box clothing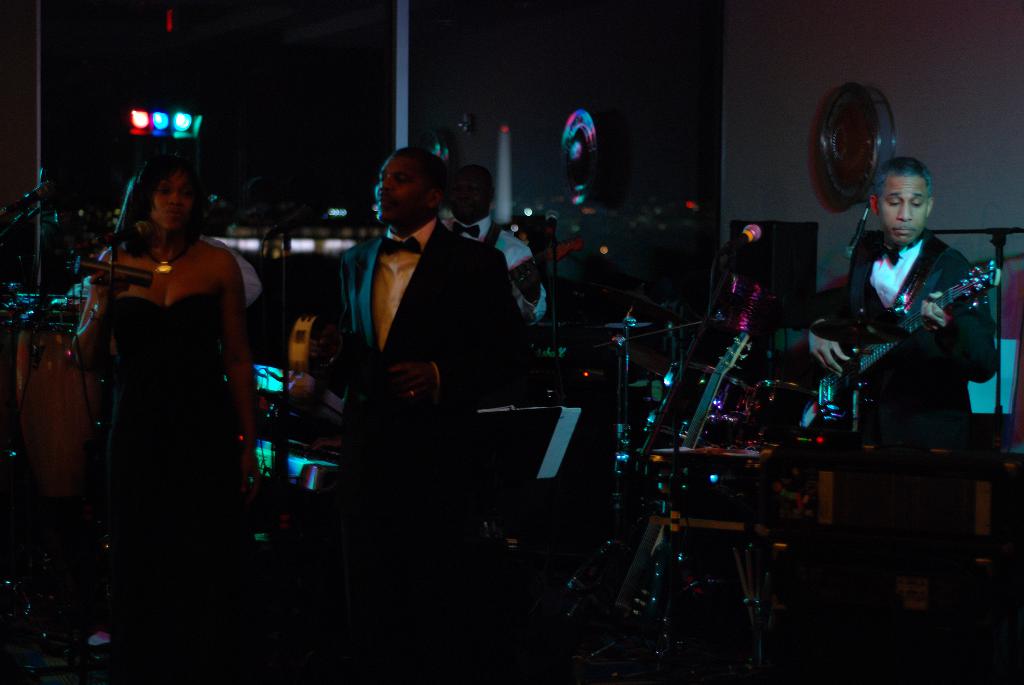
(left=836, top=179, right=996, bottom=482)
